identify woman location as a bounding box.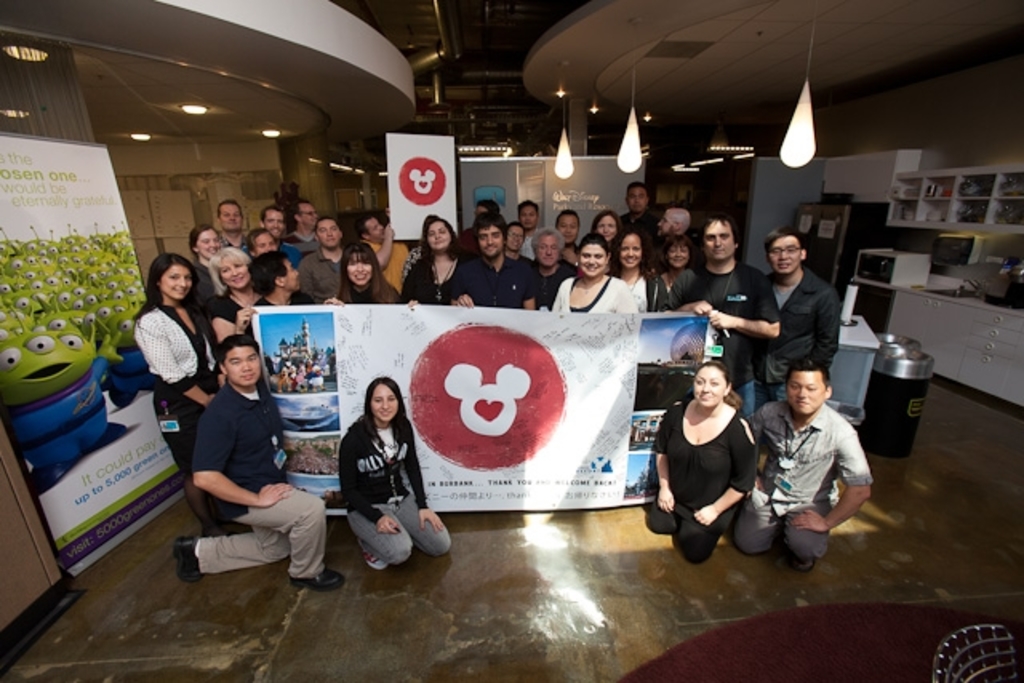
pyautogui.locateOnScreen(590, 211, 619, 250).
